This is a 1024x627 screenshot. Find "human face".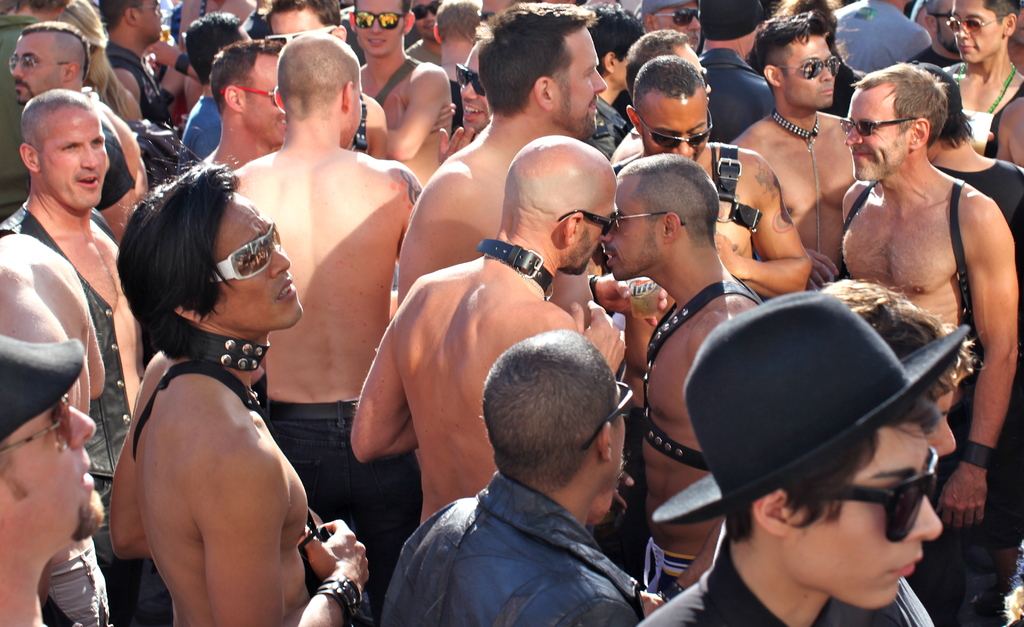
Bounding box: 141/0/163/40.
